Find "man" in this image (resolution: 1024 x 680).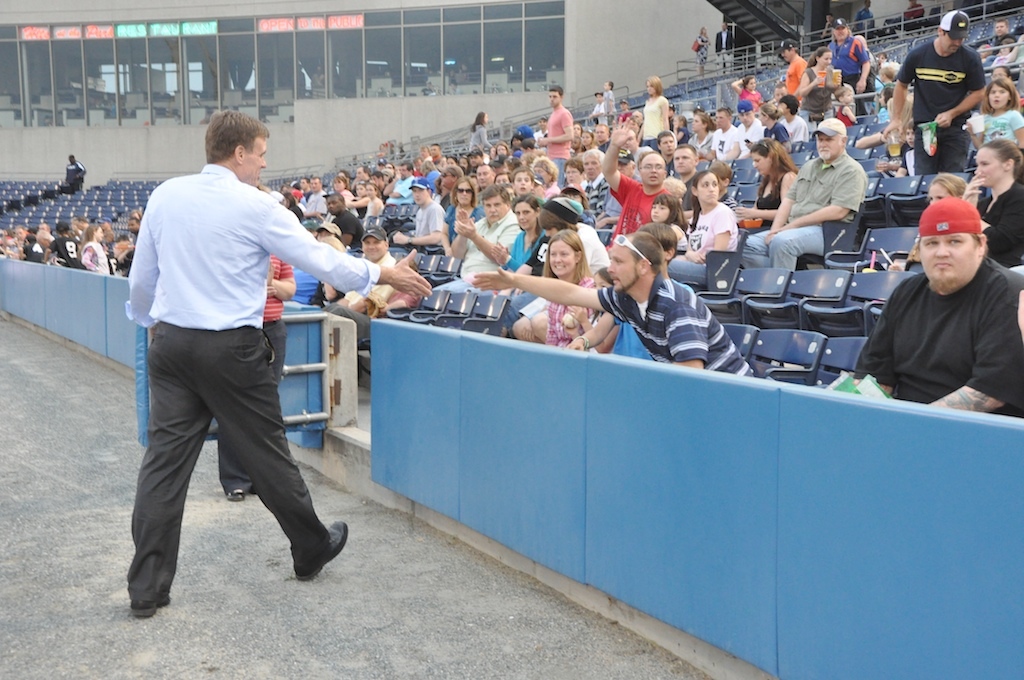
region(449, 182, 521, 283).
